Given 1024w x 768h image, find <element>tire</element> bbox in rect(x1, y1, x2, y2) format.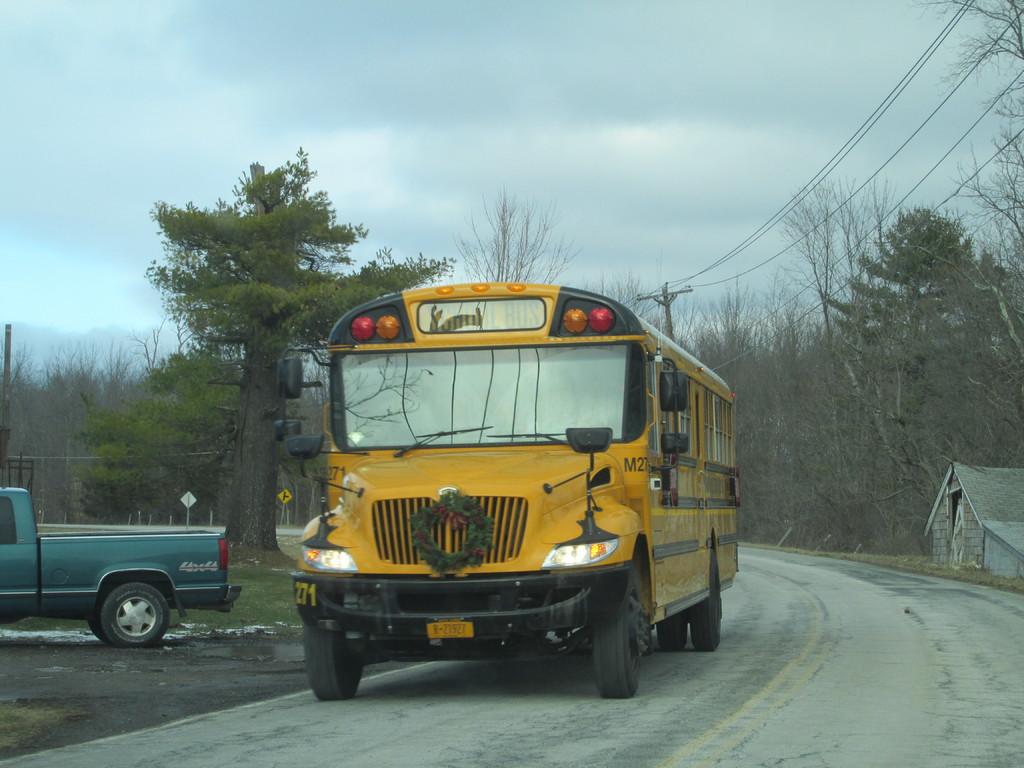
rect(89, 611, 110, 643).
